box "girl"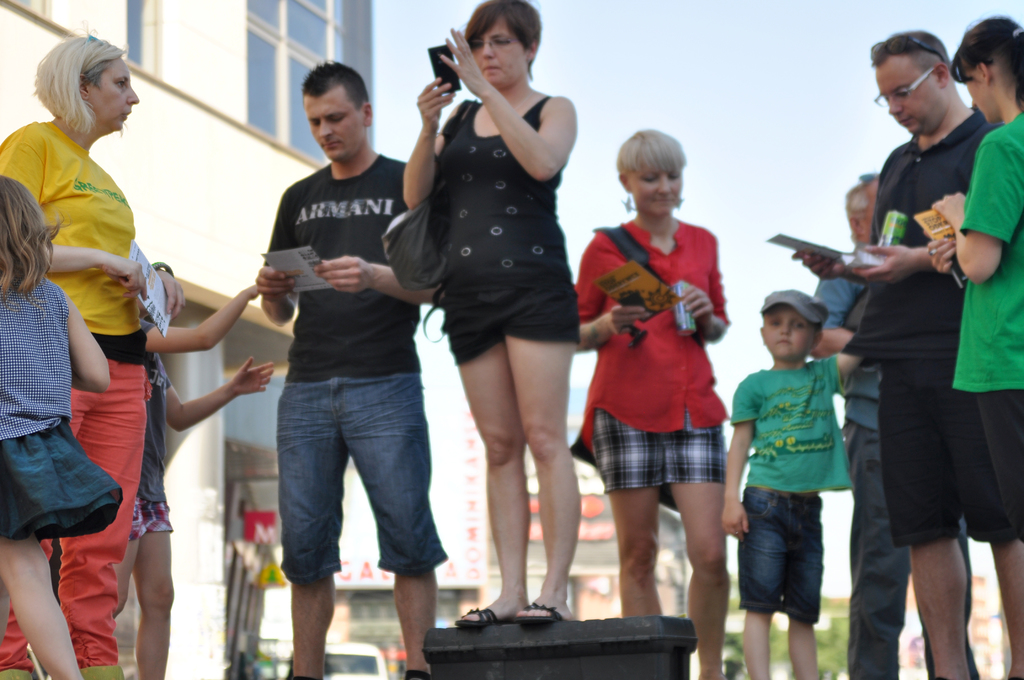
<box>0,172,125,679</box>
